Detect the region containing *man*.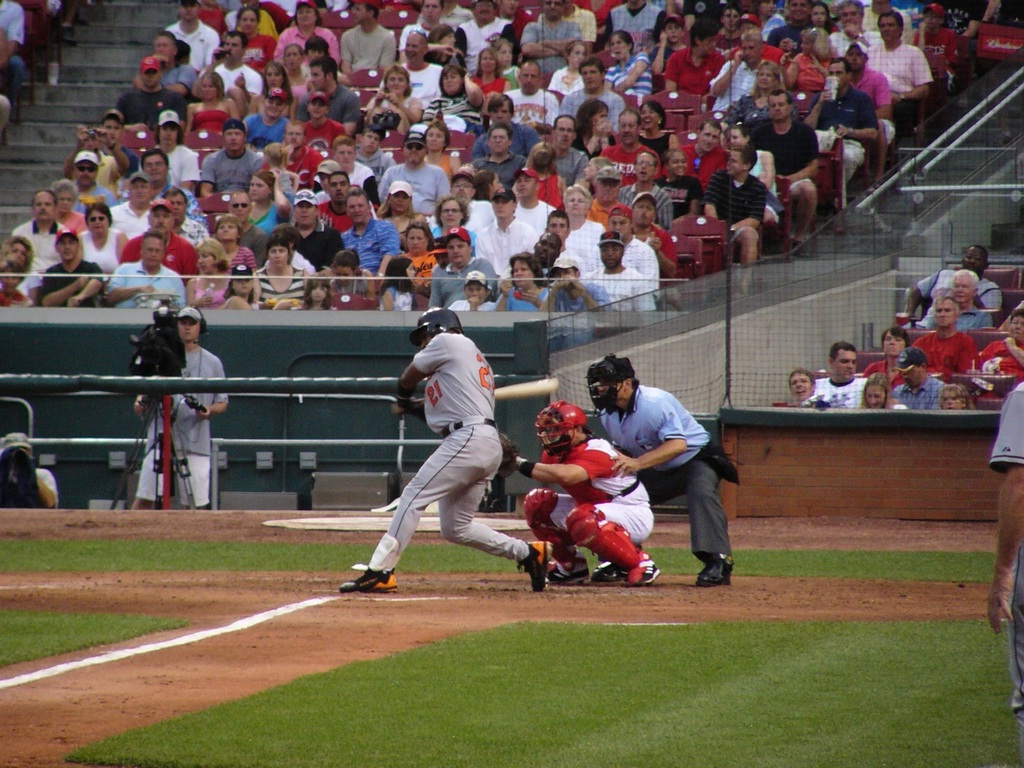
box(634, 194, 678, 272).
